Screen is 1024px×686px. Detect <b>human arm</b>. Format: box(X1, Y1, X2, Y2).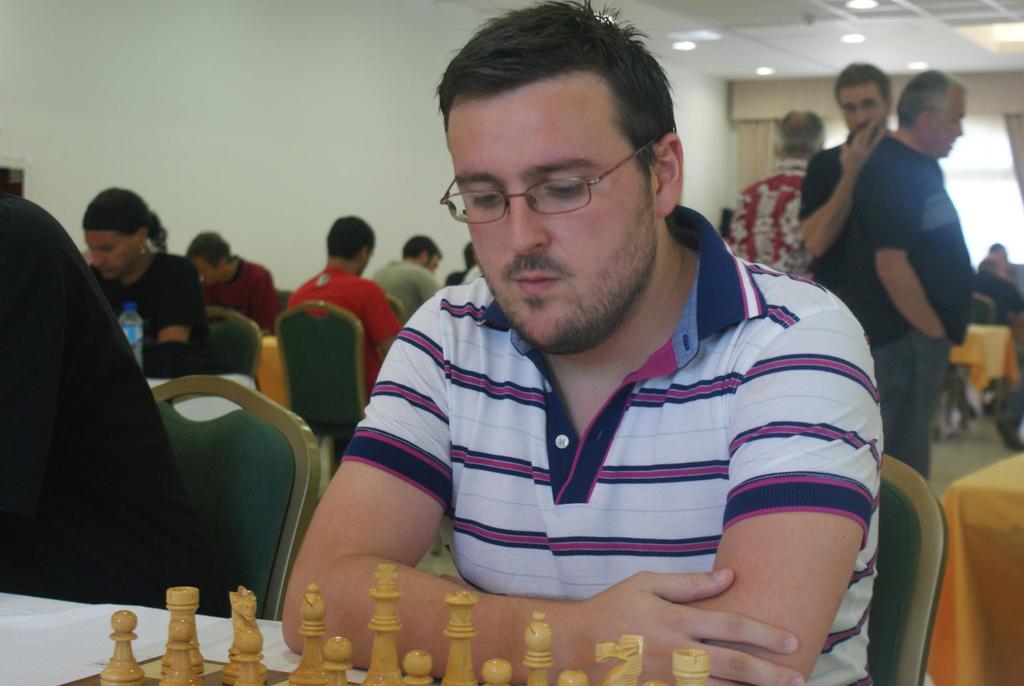
box(726, 192, 747, 256).
